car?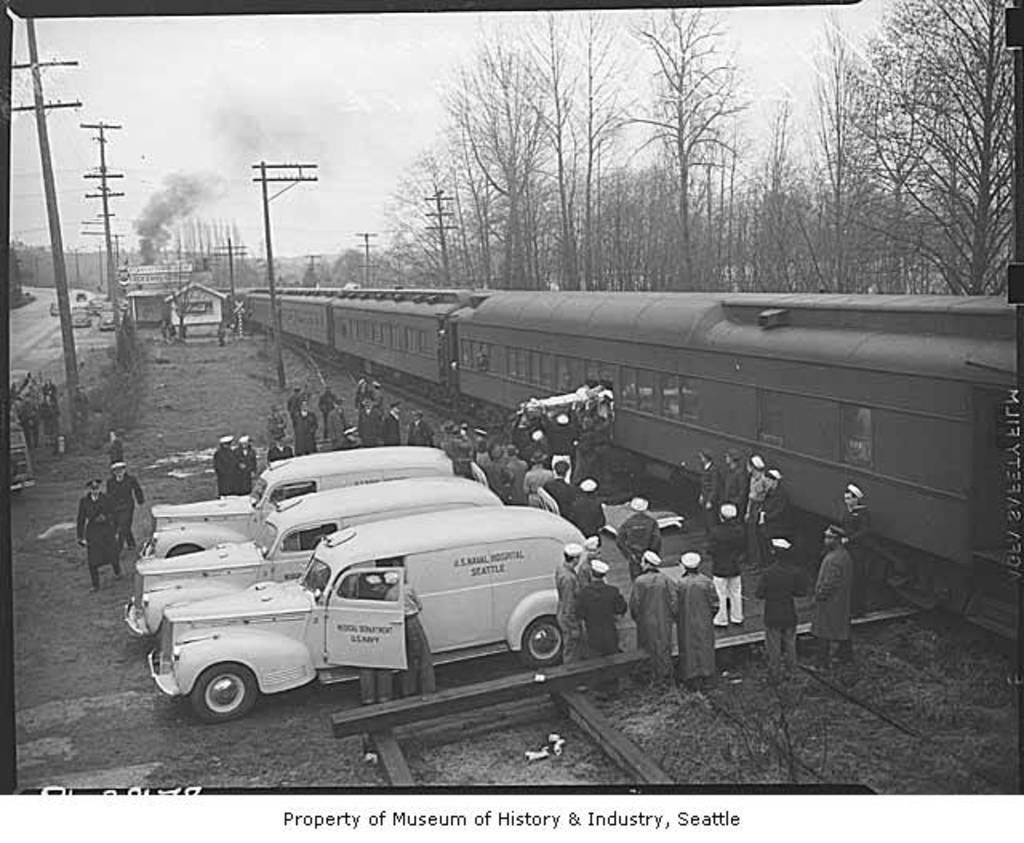
[left=136, top=441, right=458, bottom=557]
